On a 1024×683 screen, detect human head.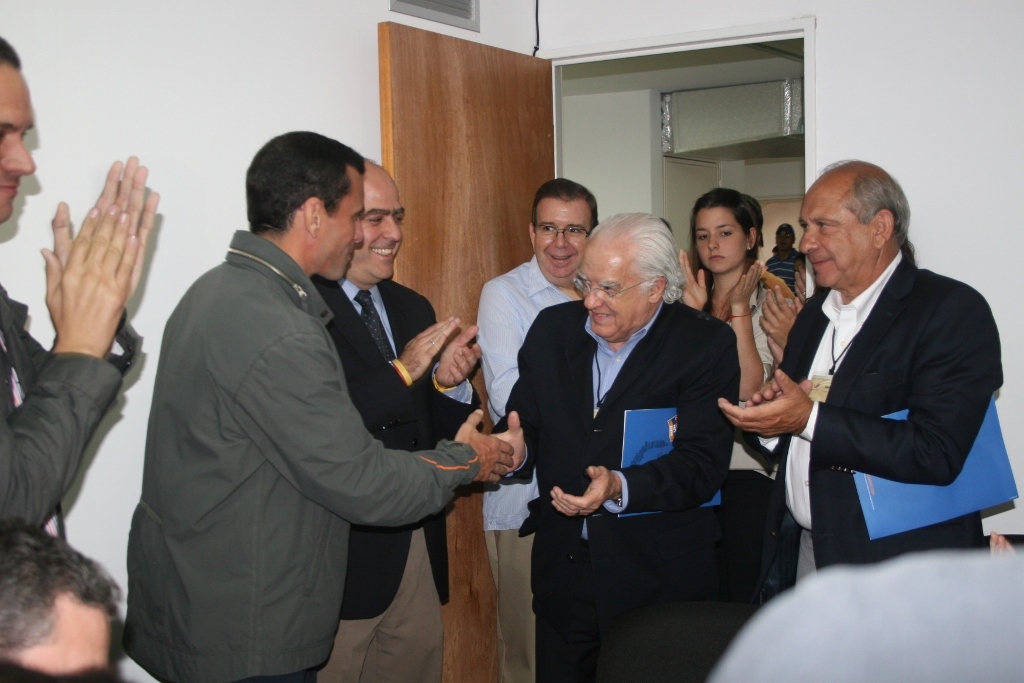
box(0, 511, 118, 682).
